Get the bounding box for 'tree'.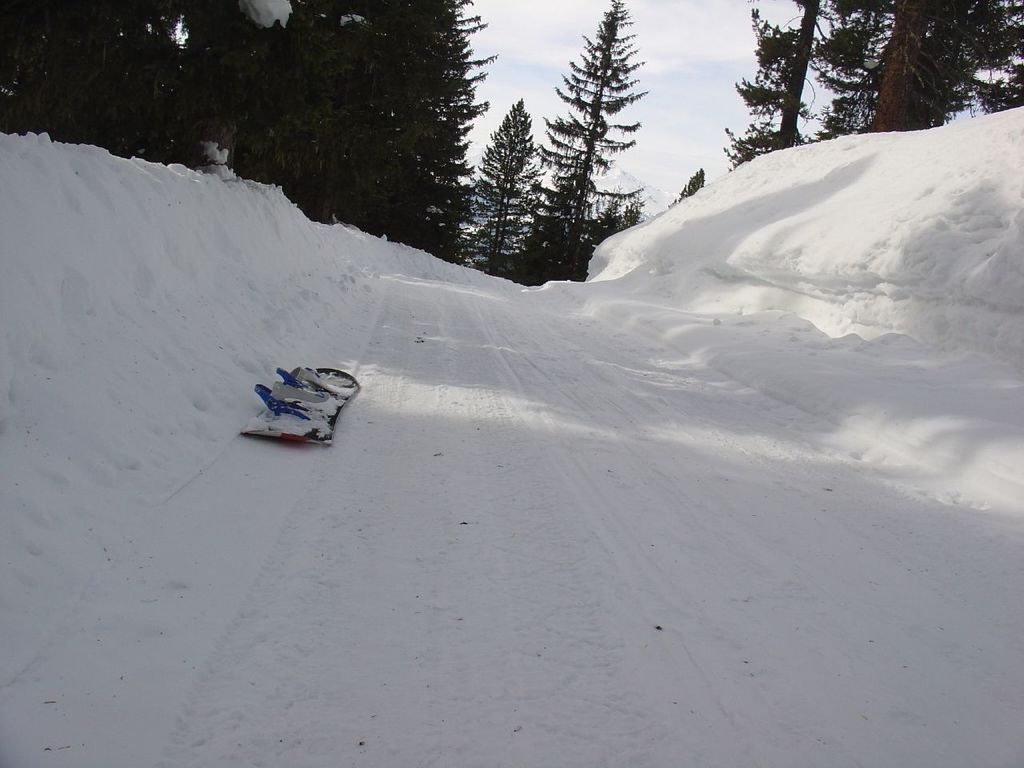
bbox=(461, 94, 551, 282).
